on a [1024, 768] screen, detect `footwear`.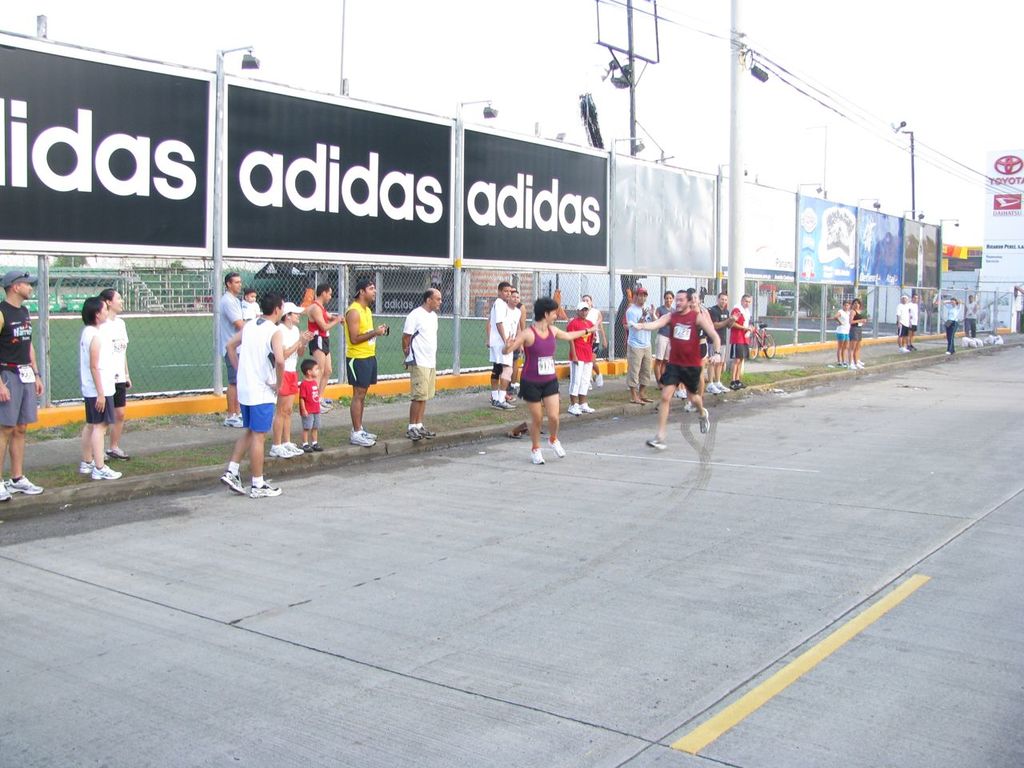
(x1=93, y1=463, x2=121, y2=479).
